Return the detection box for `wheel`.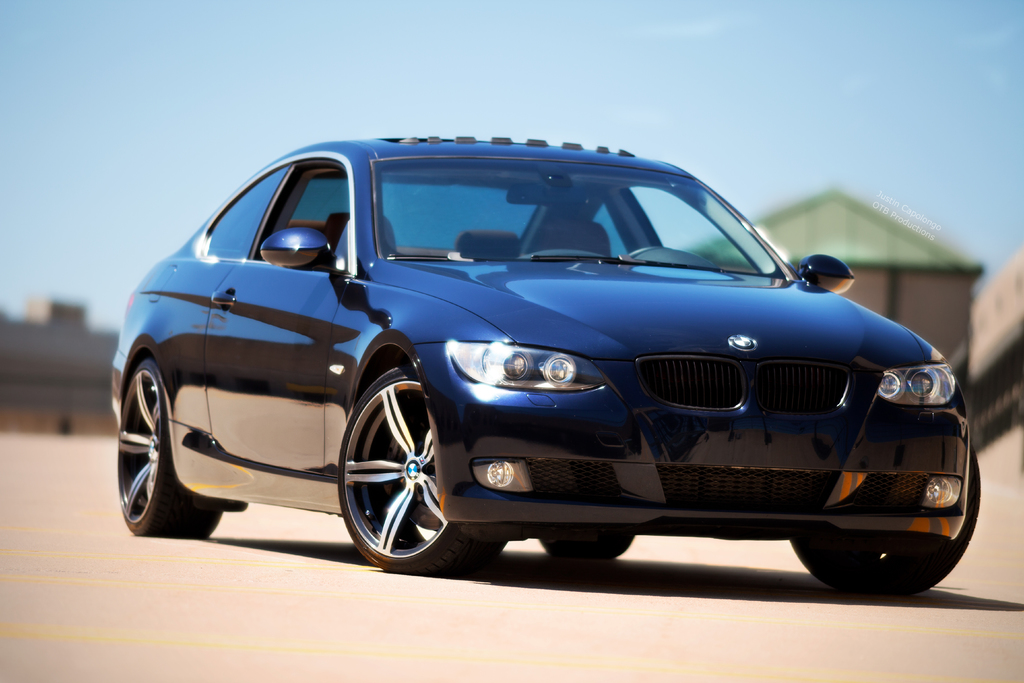
539,529,635,561.
